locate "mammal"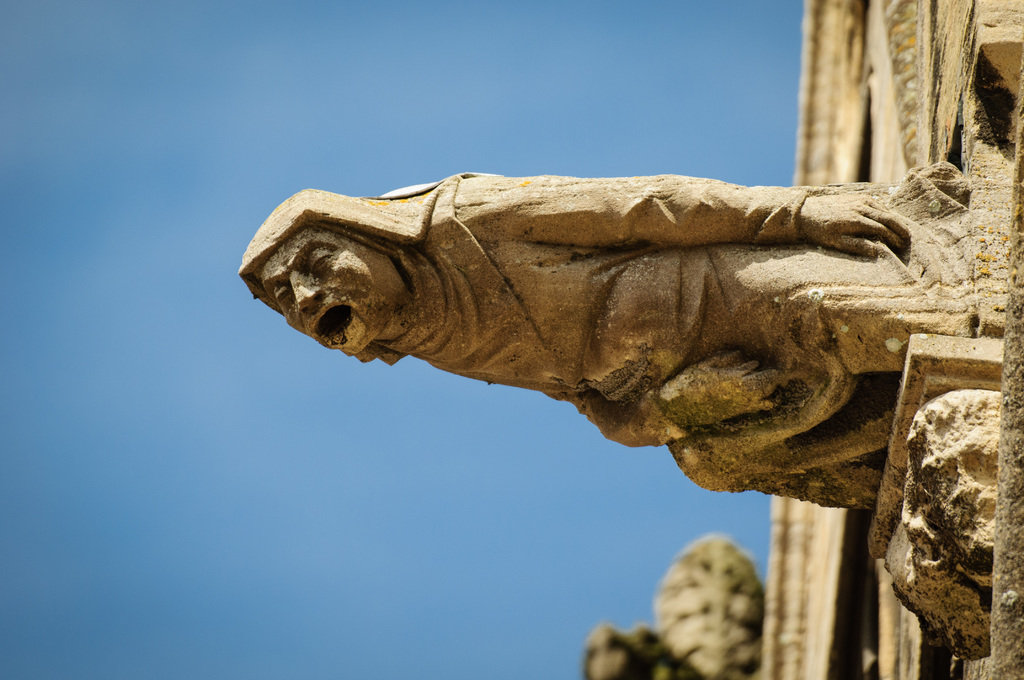
[left=198, top=145, right=1023, bottom=493]
